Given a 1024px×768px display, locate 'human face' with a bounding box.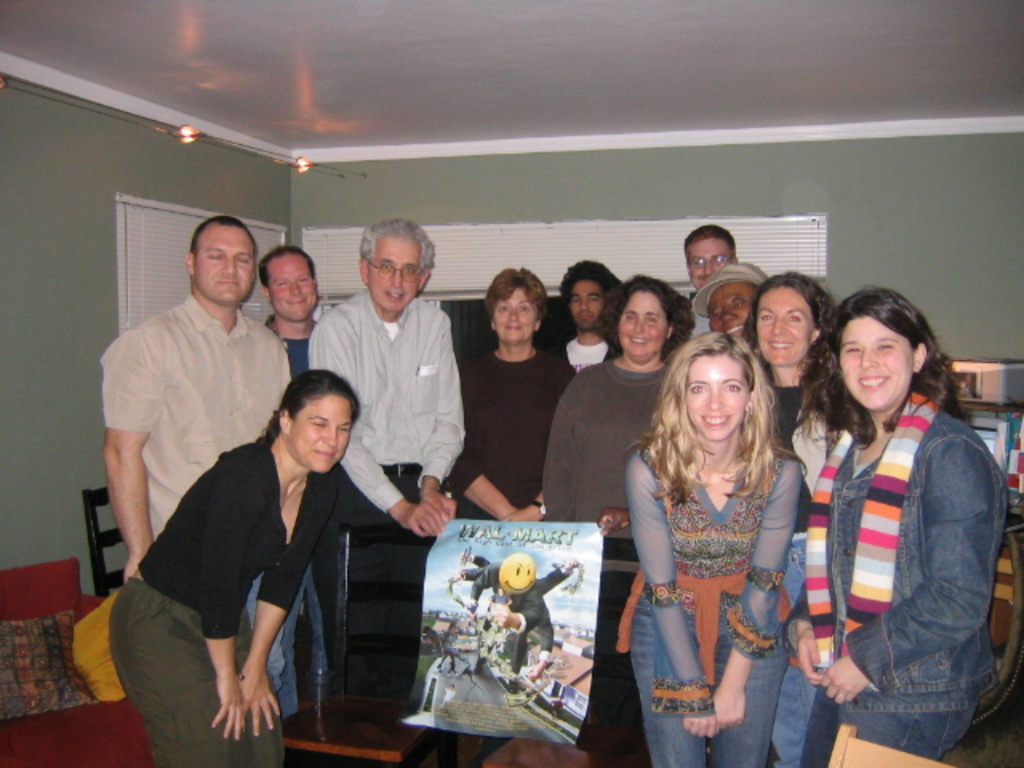
Located: 710, 282, 755, 338.
